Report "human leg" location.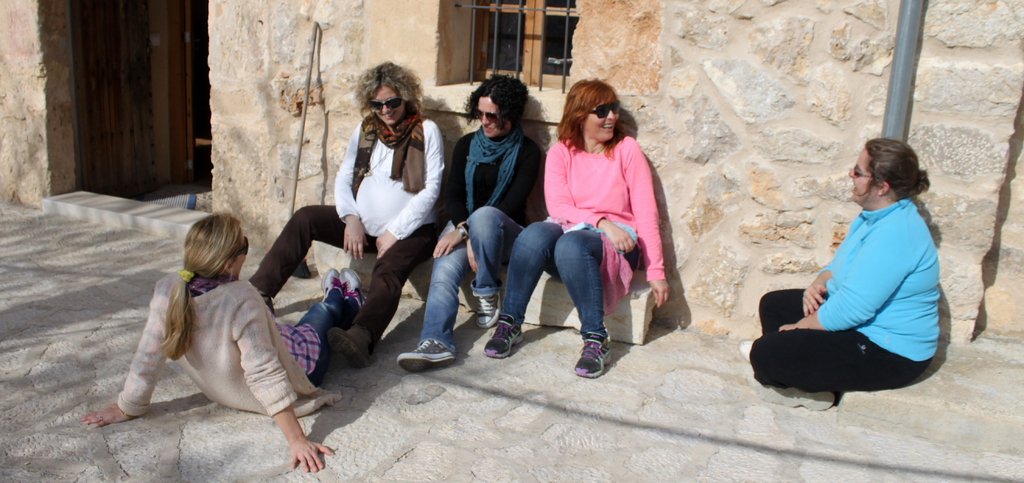
Report: 756, 284, 938, 416.
